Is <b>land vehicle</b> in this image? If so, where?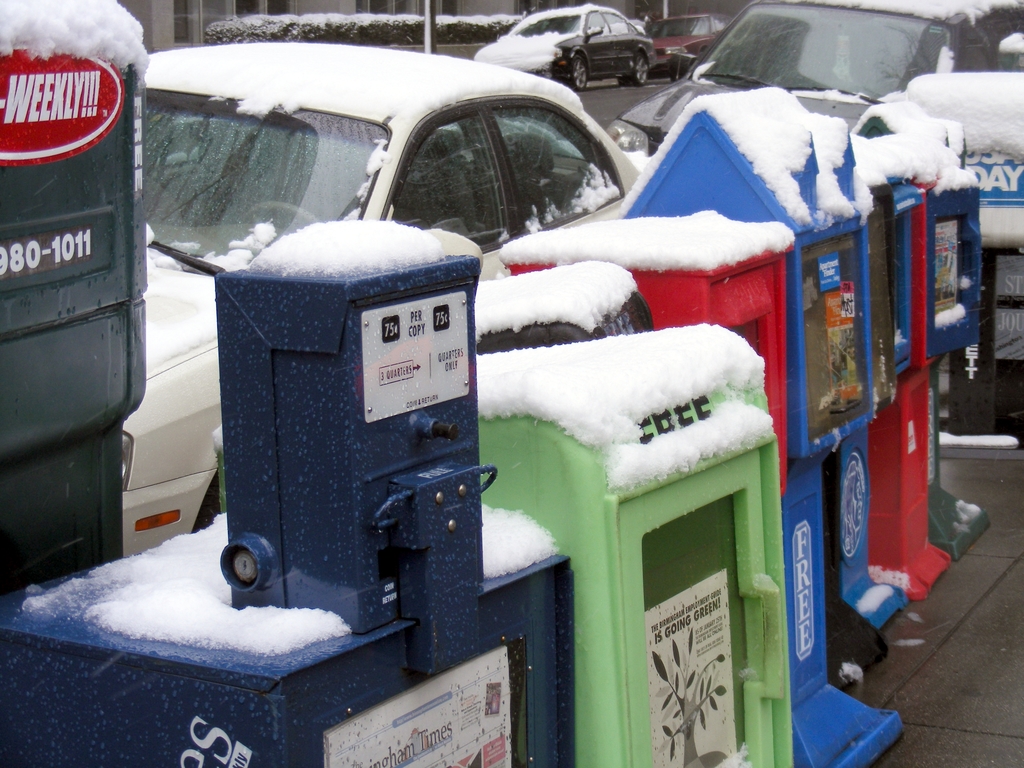
Yes, at bbox=[479, 7, 657, 88].
